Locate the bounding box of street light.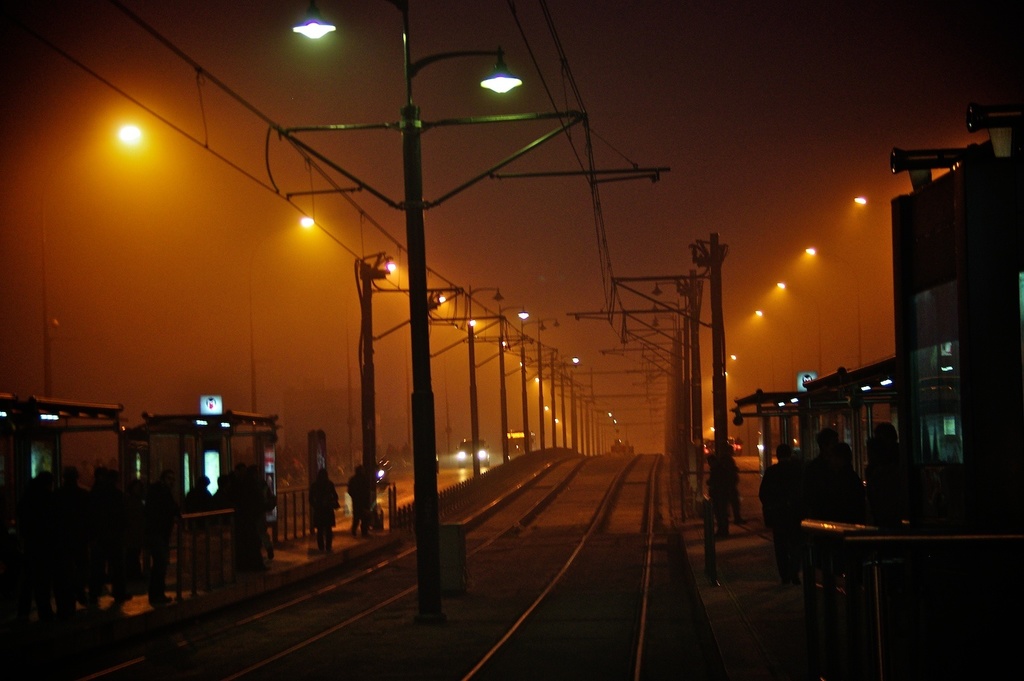
Bounding box: 752:308:774:392.
